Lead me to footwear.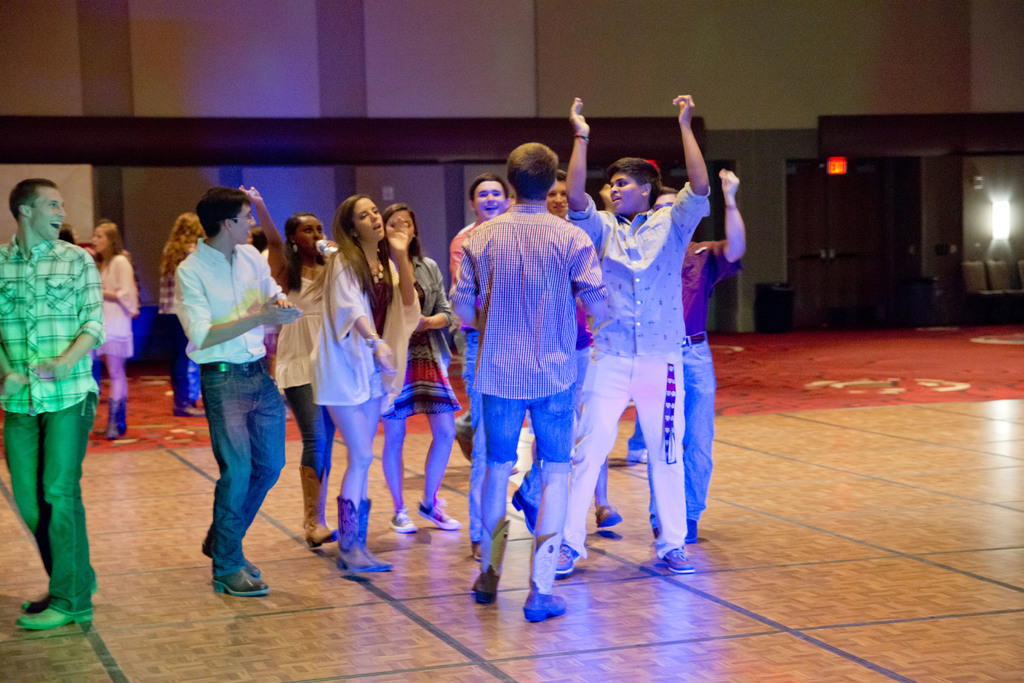
Lead to (x1=213, y1=577, x2=273, y2=598).
